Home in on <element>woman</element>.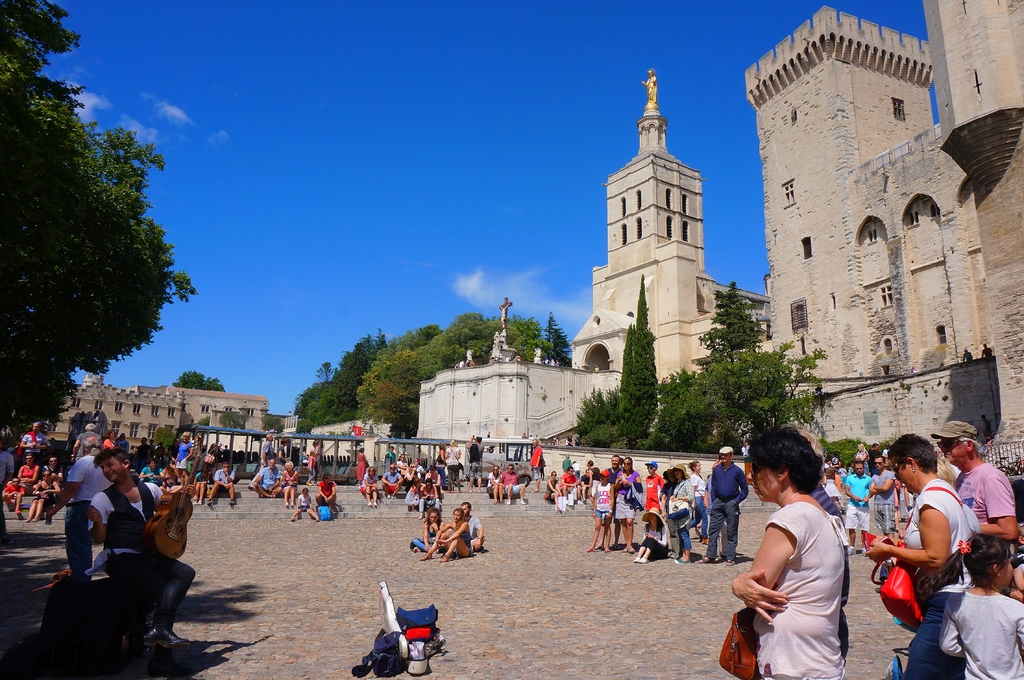
Homed in at 360:465:376:509.
